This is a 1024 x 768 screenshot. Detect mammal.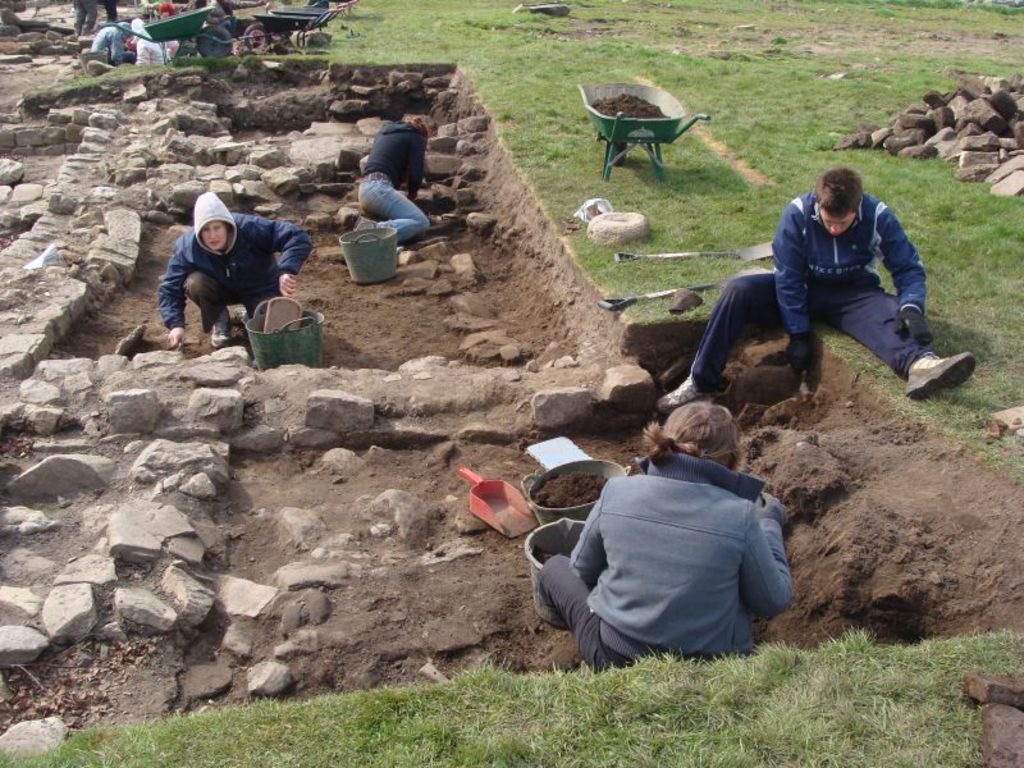
(535, 396, 795, 672).
